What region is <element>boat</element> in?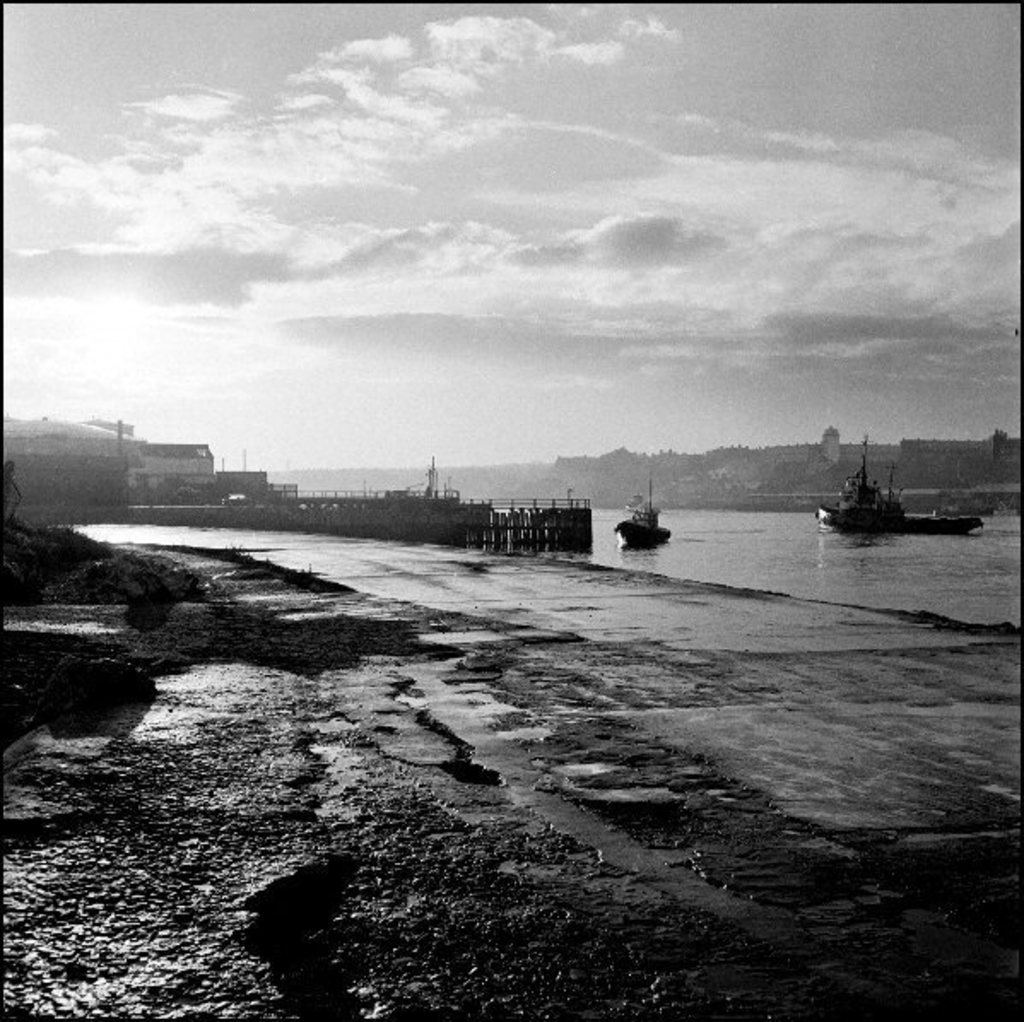
select_region(612, 479, 674, 550).
